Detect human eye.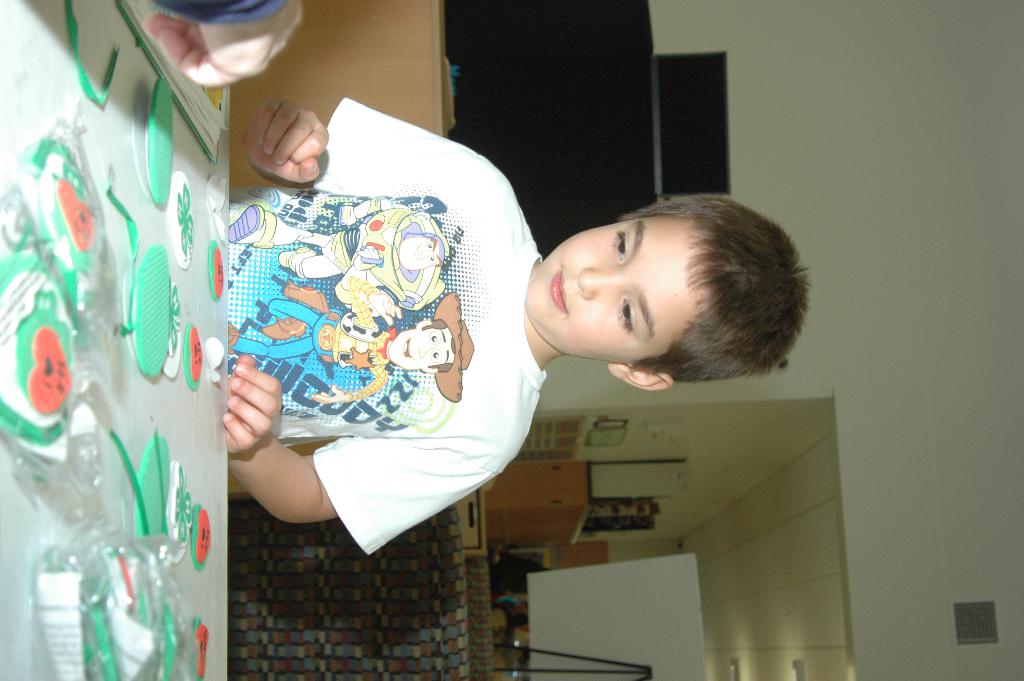
Detected at x1=612, y1=229, x2=627, y2=259.
